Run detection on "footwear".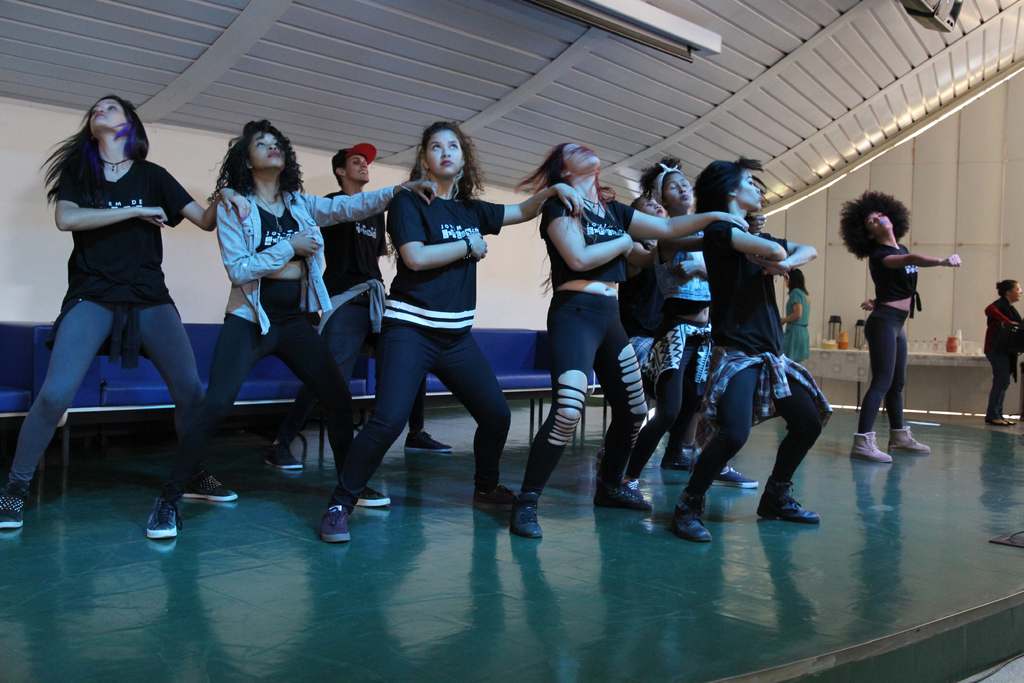
Result: left=405, top=428, right=456, bottom=450.
